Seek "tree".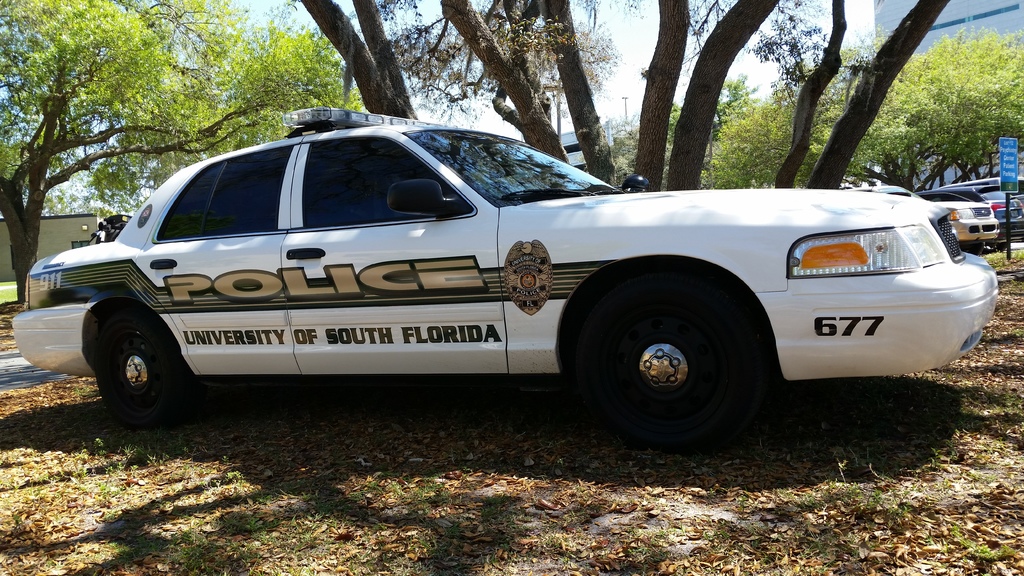
906 20 1020 176.
